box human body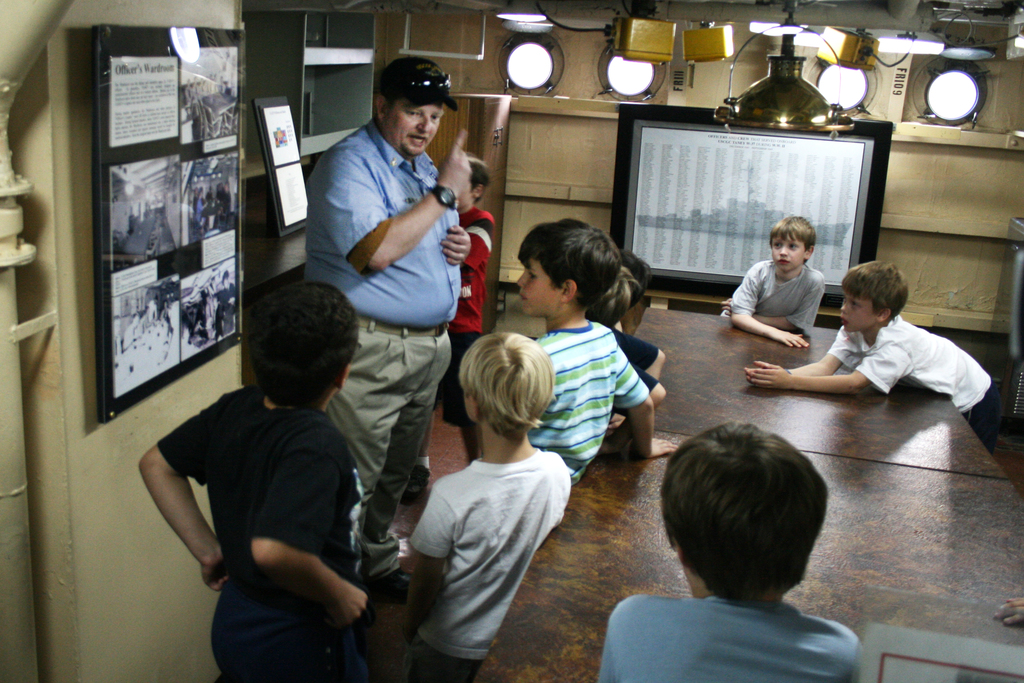
(x1=741, y1=263, x2=1005, y2=441)
